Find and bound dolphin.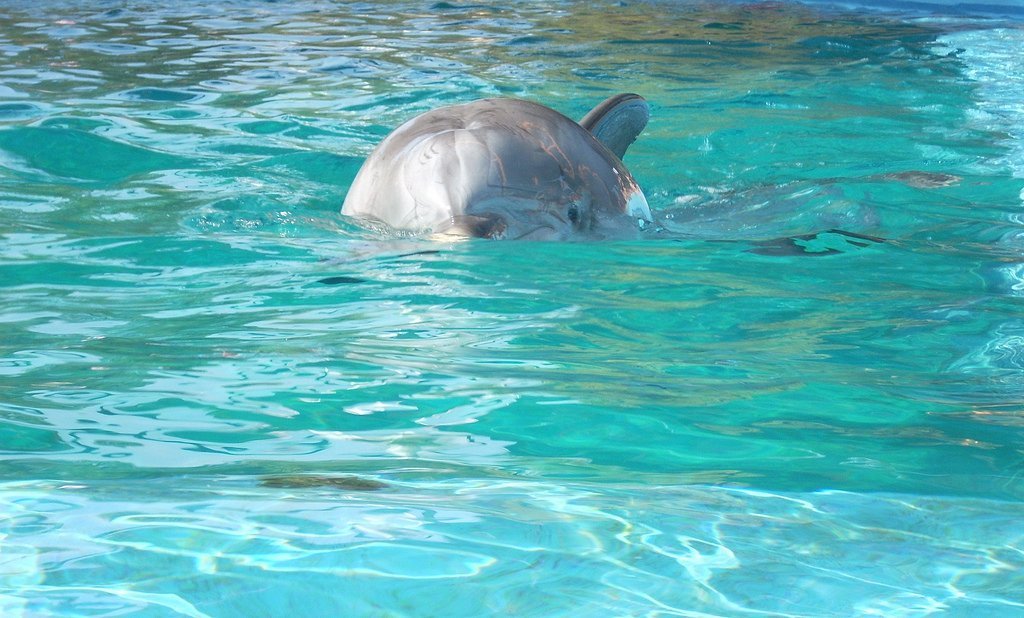
Bound: [334, 95, 660, 257].
